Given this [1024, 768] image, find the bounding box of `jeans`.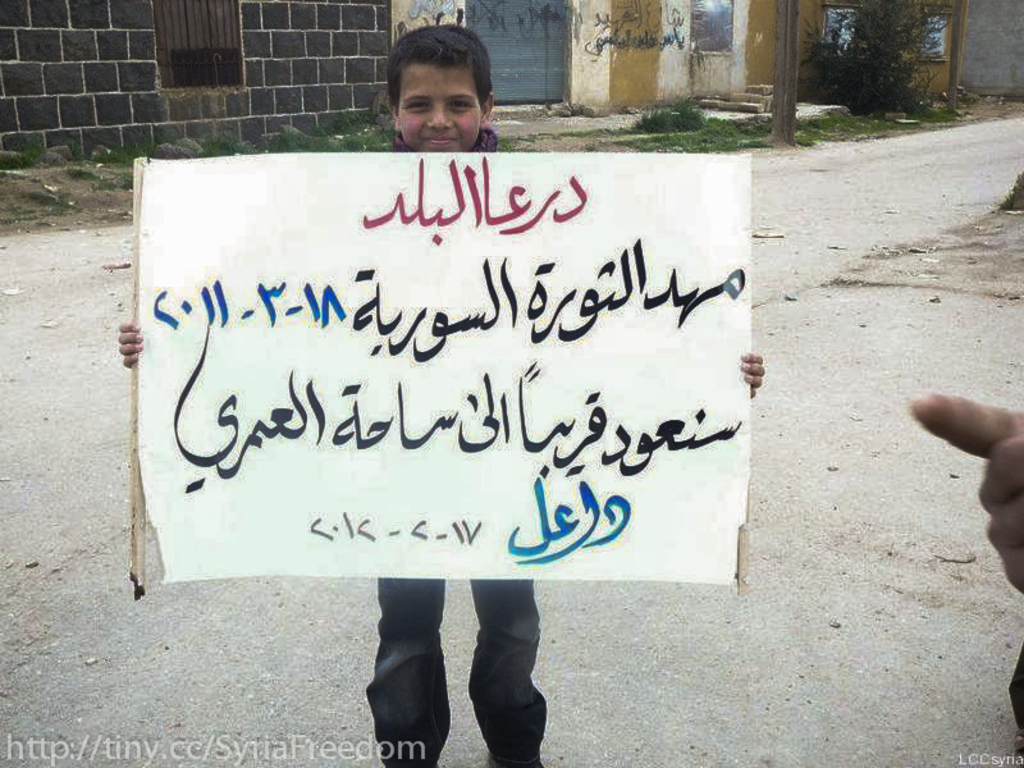
{"left": 381, "top": 568, "right": 548, "bottom": 748}.
